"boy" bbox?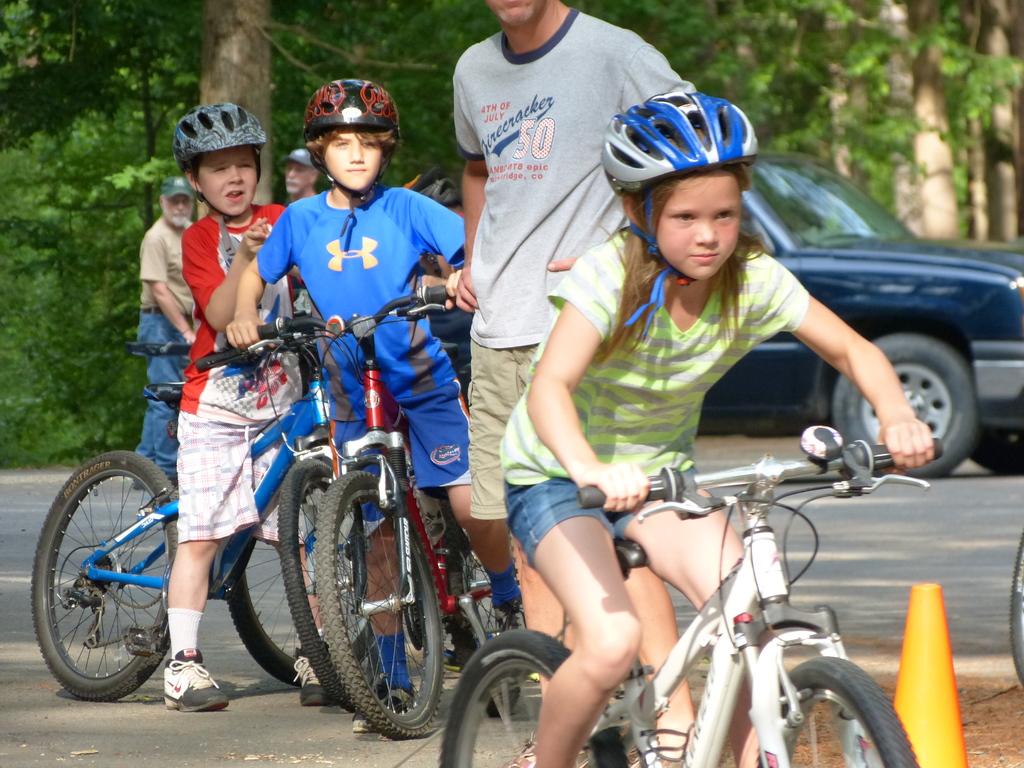
216 76 526 730
